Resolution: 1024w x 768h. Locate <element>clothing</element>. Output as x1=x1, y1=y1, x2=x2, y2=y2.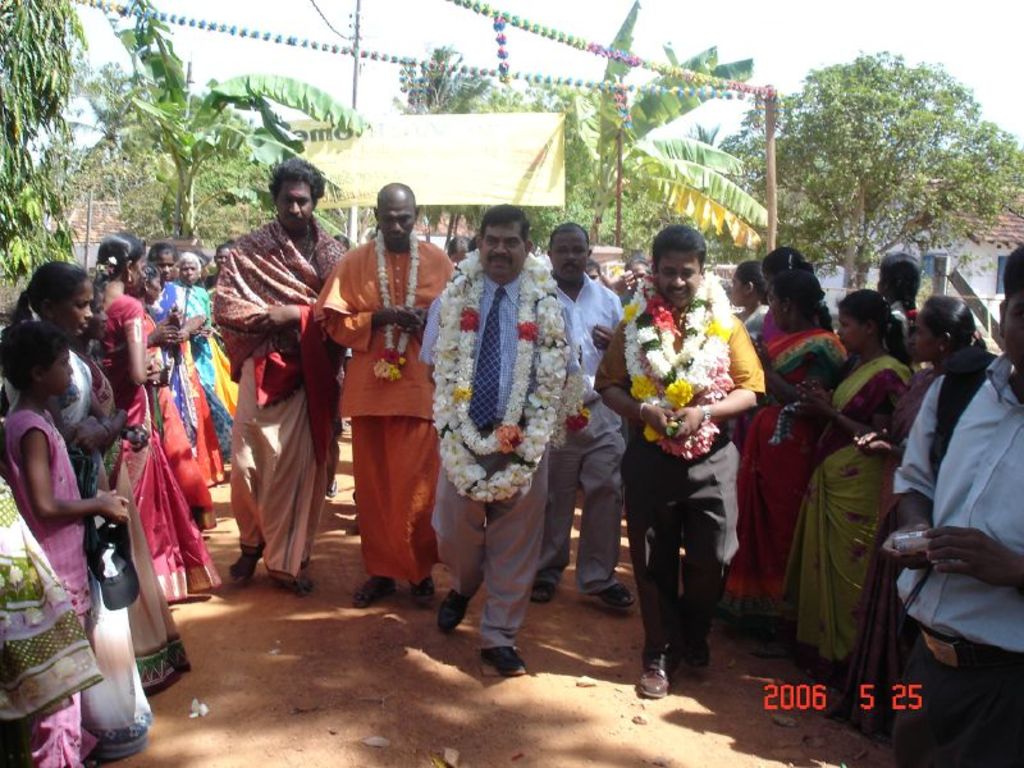
x1=588, y1=288, x2=762, y2=671.
